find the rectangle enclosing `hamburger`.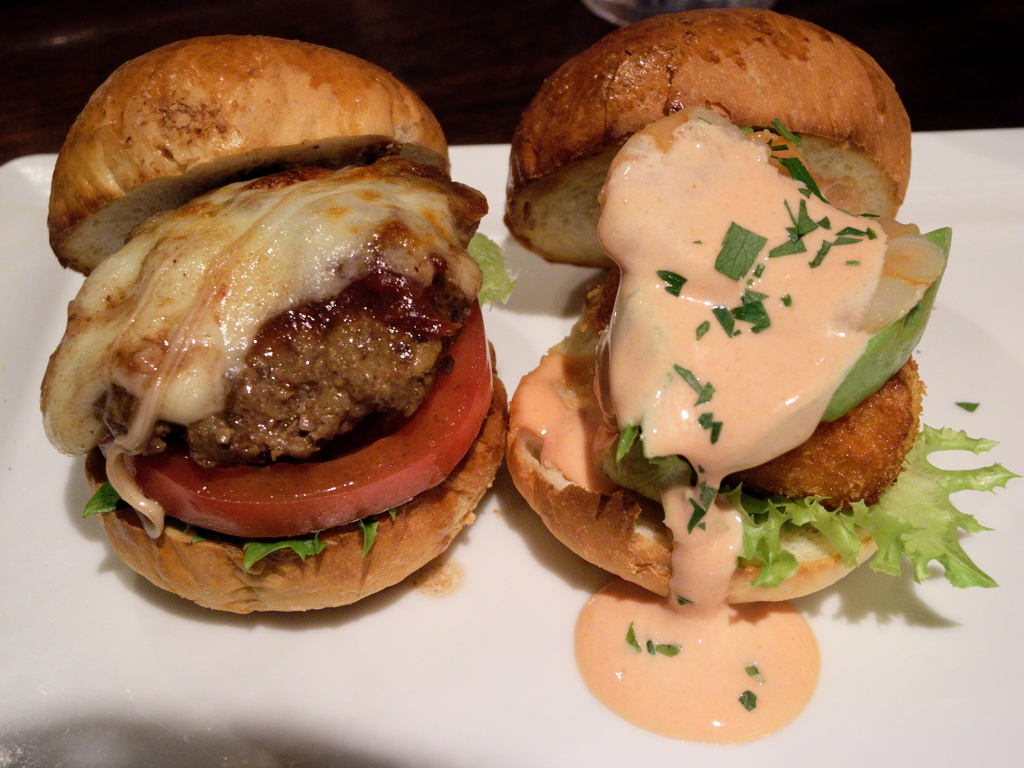
{"x1": 508, "y1": 6, "x2": 1022, "y2": 610}.
